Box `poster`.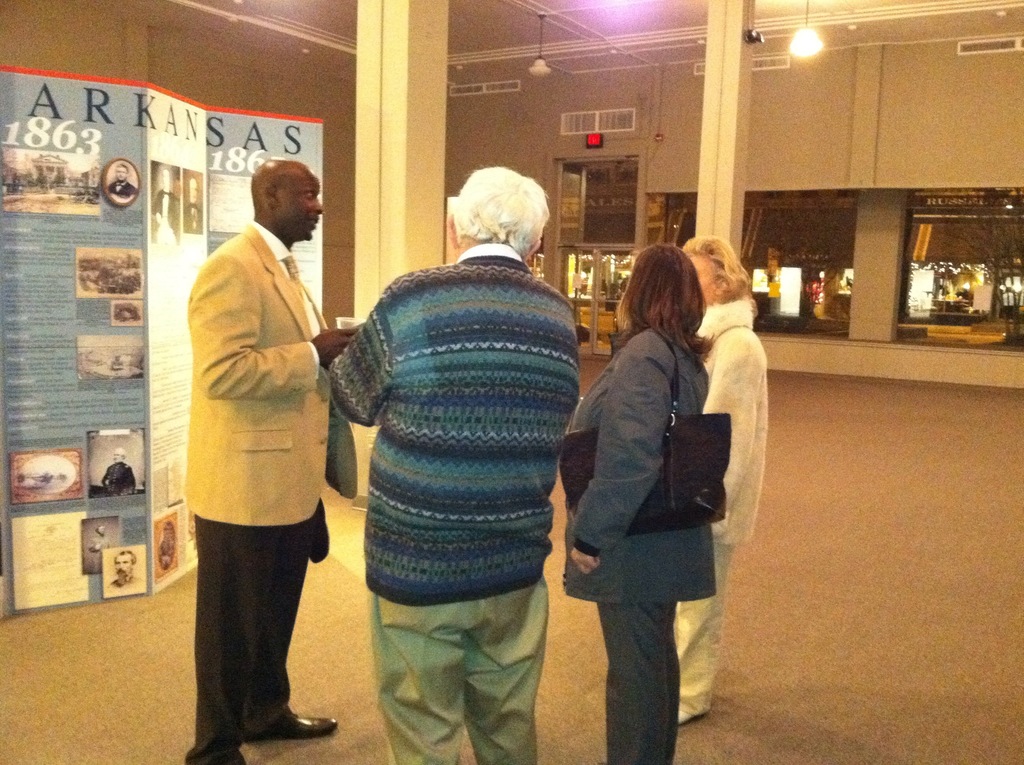
(3, 72, 323, 621).
